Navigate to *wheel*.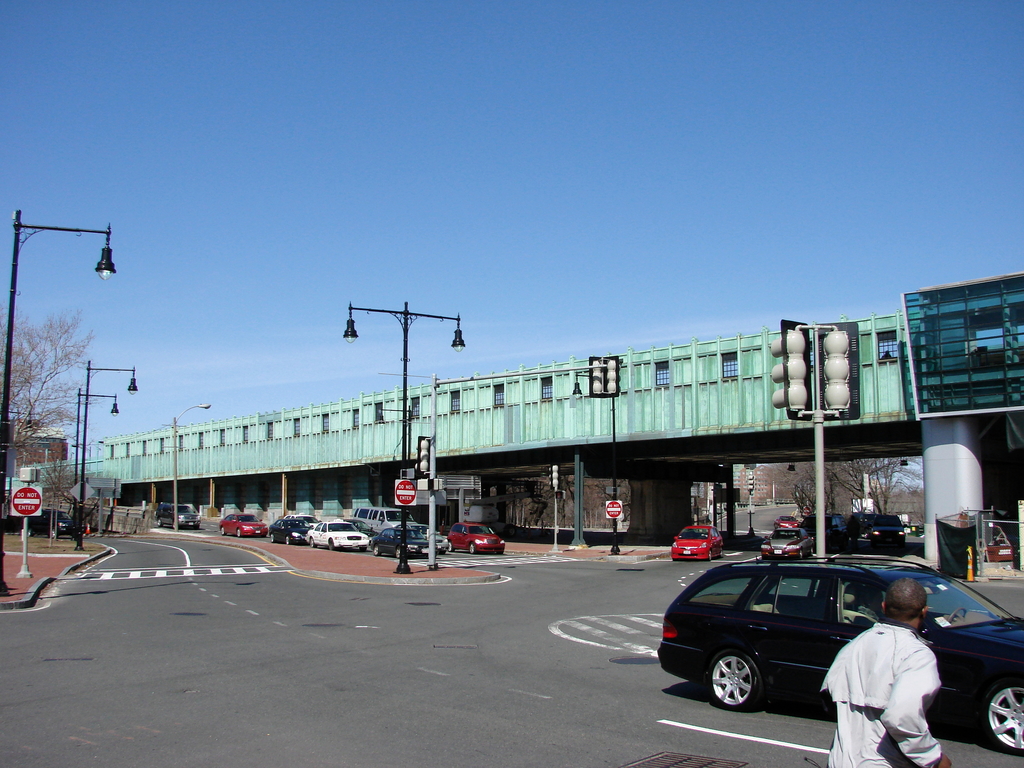
Navigation target: [left=708, top=550, right=713, bottom=565].
